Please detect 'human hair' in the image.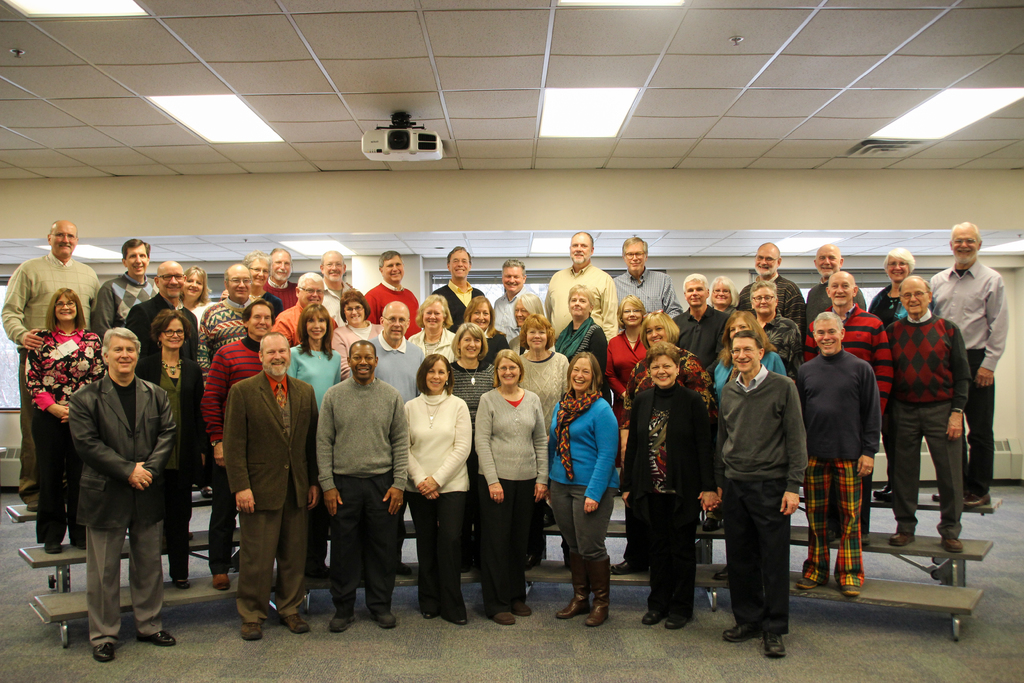
locate(707, 275, 740, 306).
